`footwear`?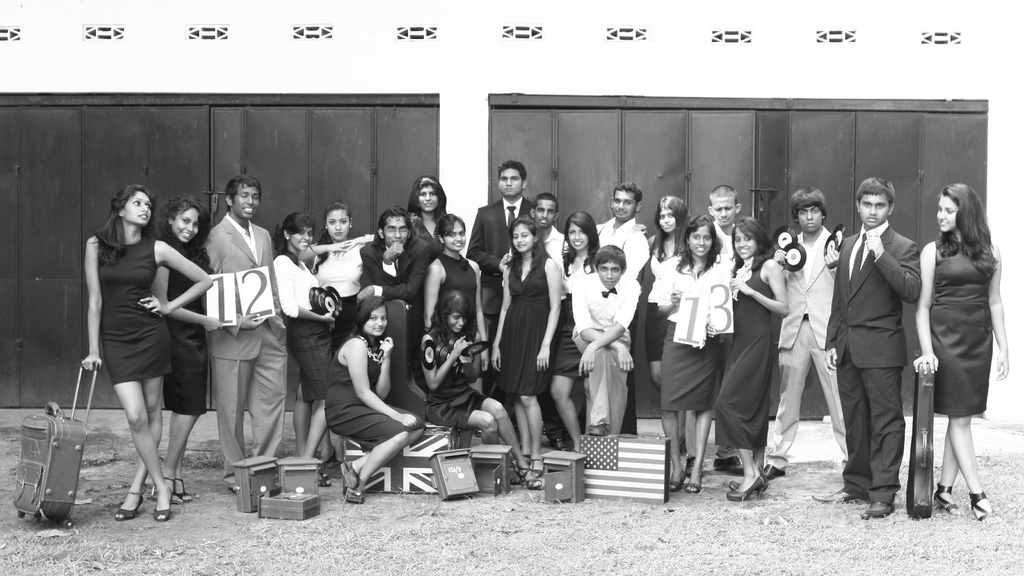
[732,472,770,501]
